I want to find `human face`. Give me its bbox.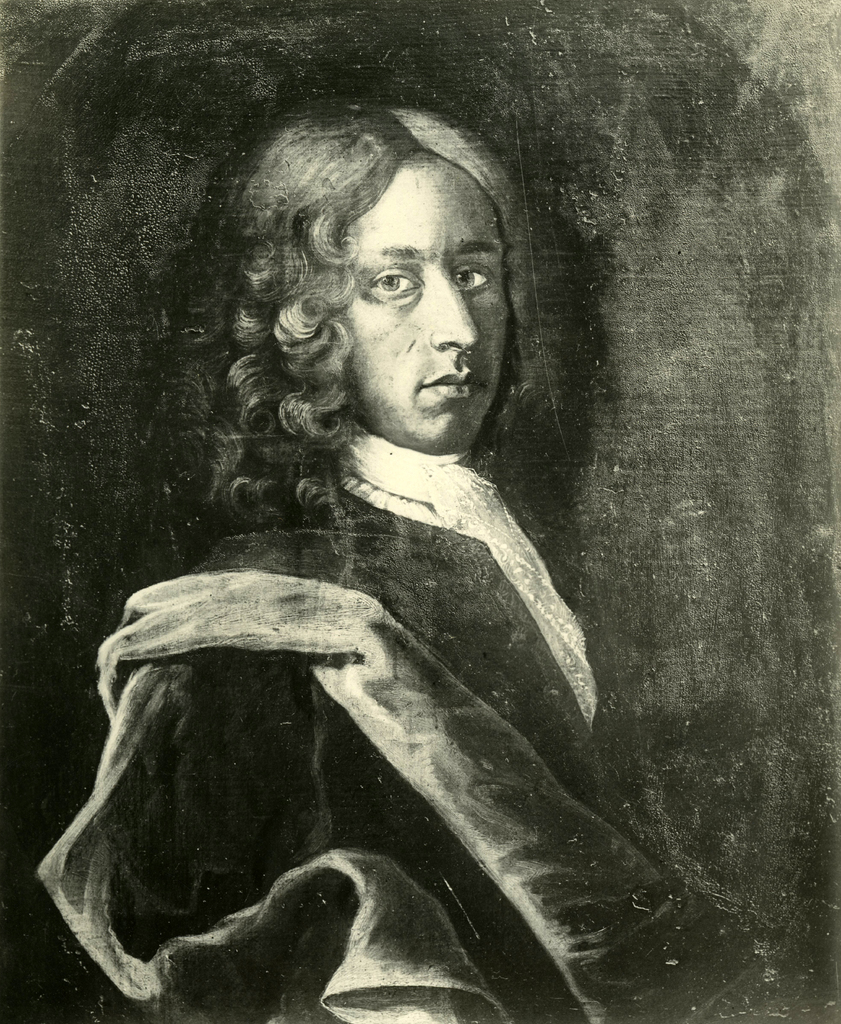
[356, 156, 521, 443].
